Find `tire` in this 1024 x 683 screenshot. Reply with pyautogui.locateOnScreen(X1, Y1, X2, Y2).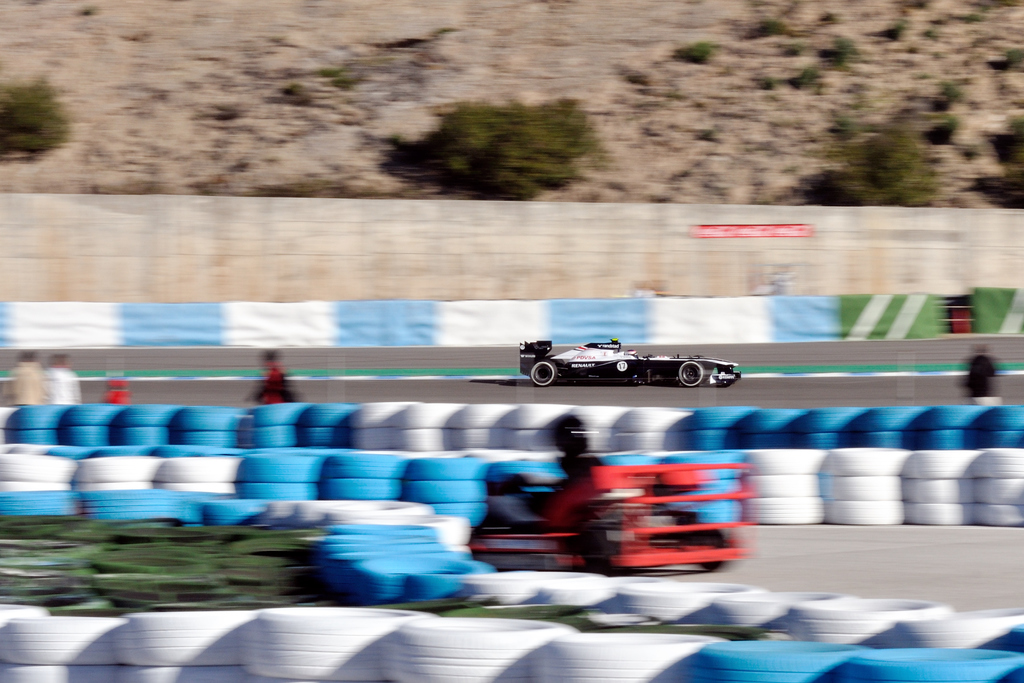
pyautogui.locateOnScreen(323, 520, 447, 568).
